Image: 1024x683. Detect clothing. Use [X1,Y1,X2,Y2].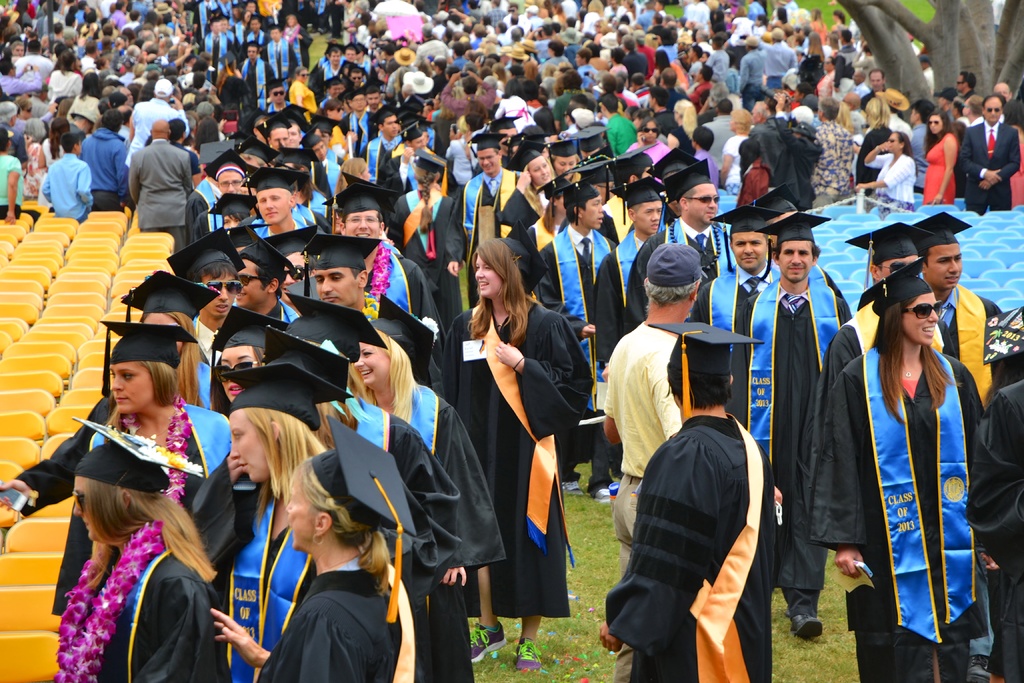
[289,20,305,52].
